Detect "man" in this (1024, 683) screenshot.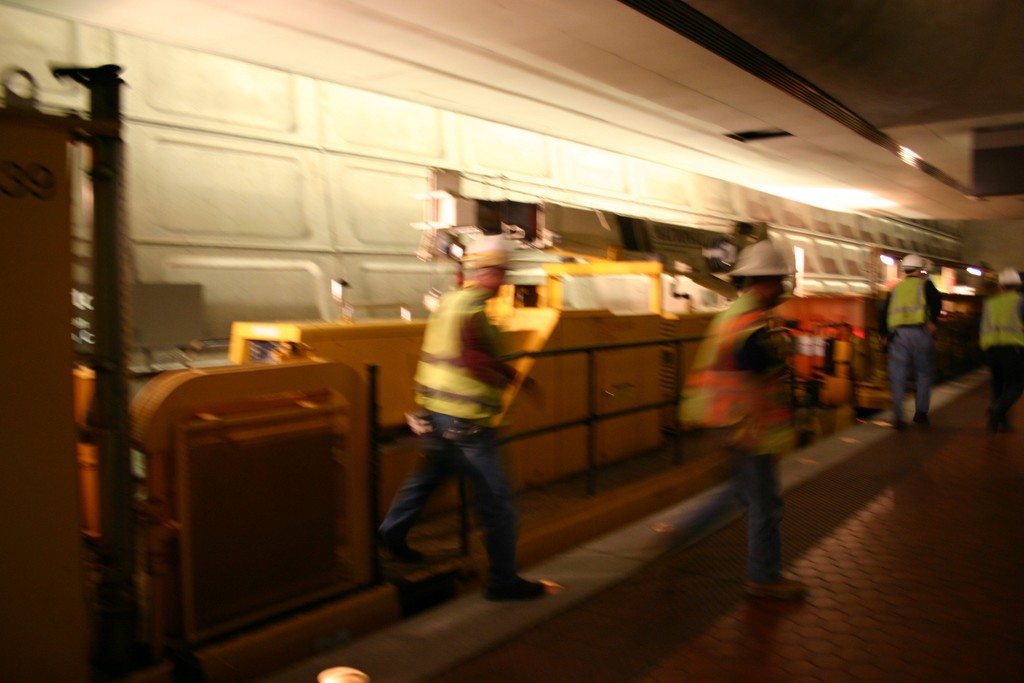
Detection: bbox=[643, 234, 810, 604].
